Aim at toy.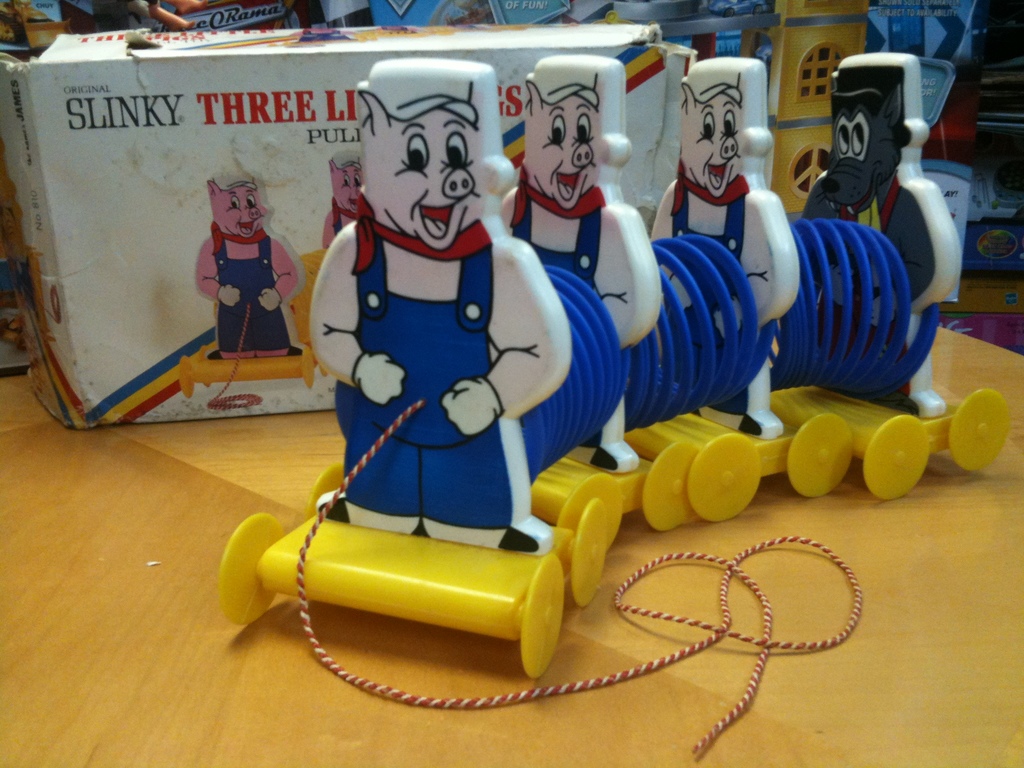
Aimed at [left=633, top=51, right=859, bottom=521].
